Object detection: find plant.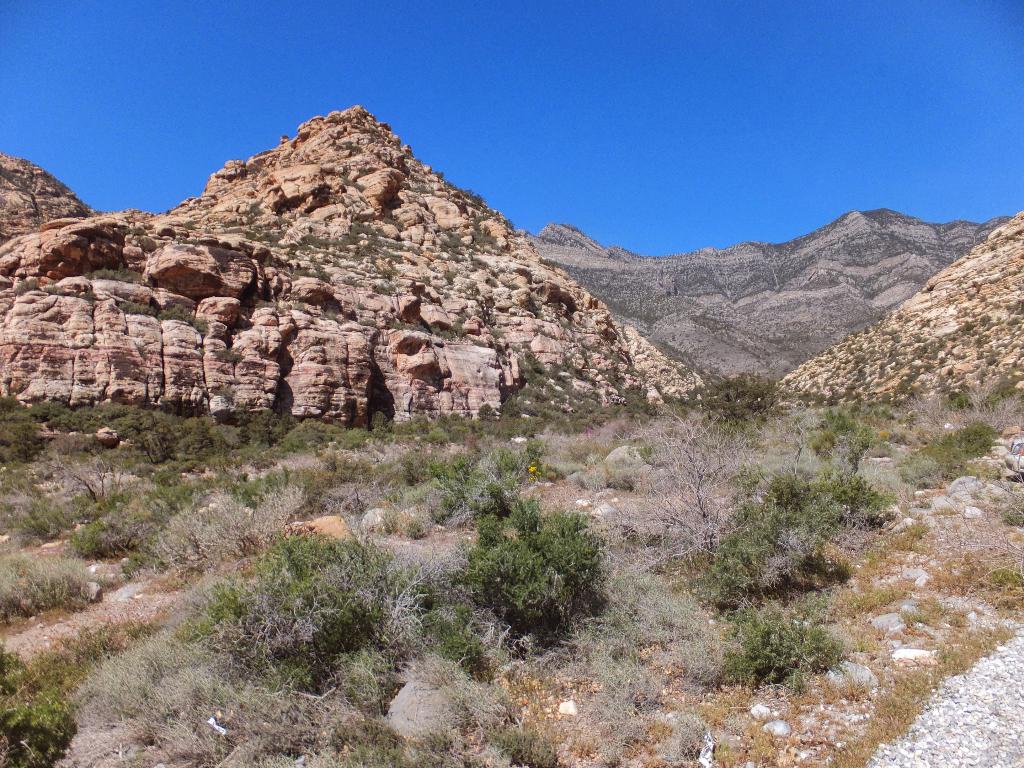
(x1=278, y1=214, x2=291, y2=228).
